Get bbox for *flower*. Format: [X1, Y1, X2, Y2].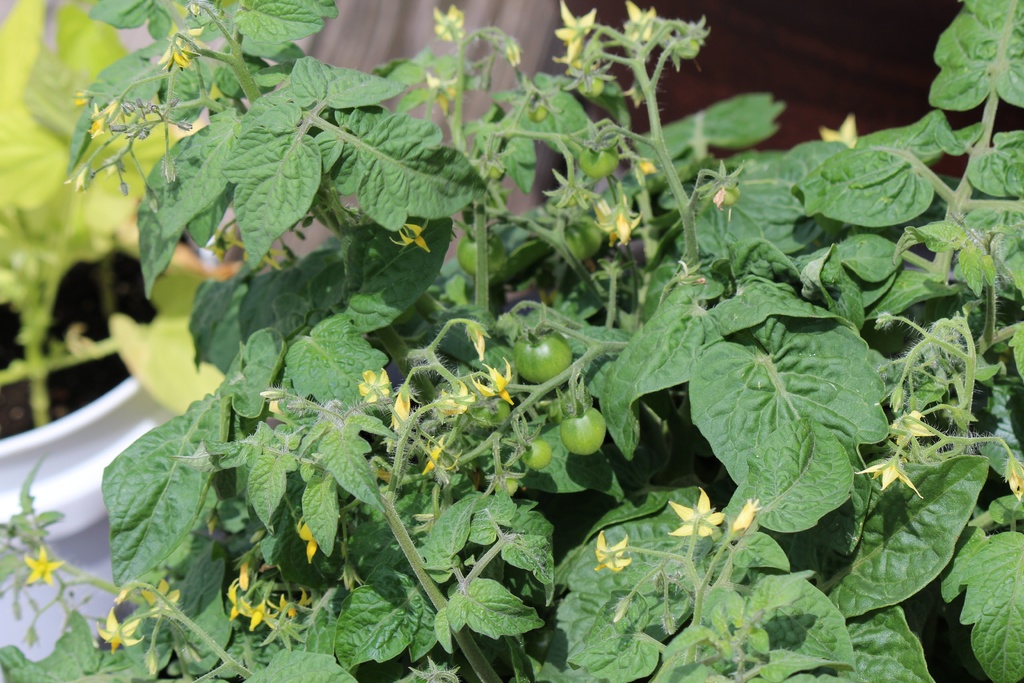
[157, 28, 209, 73].
